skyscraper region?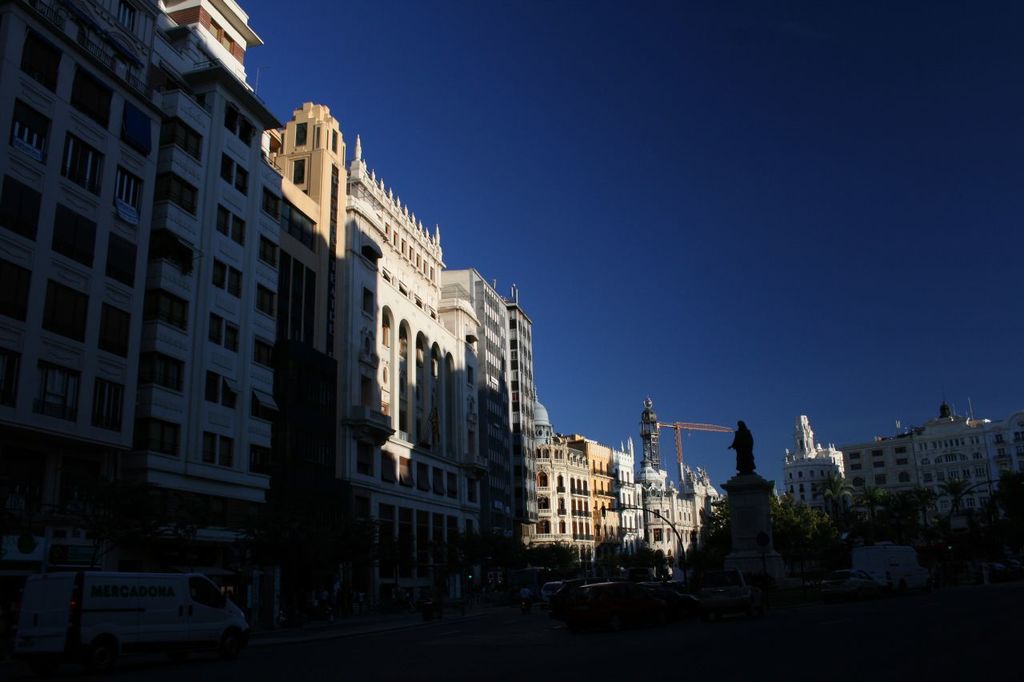
x1=778, y1=412, x2=843, y2=517
